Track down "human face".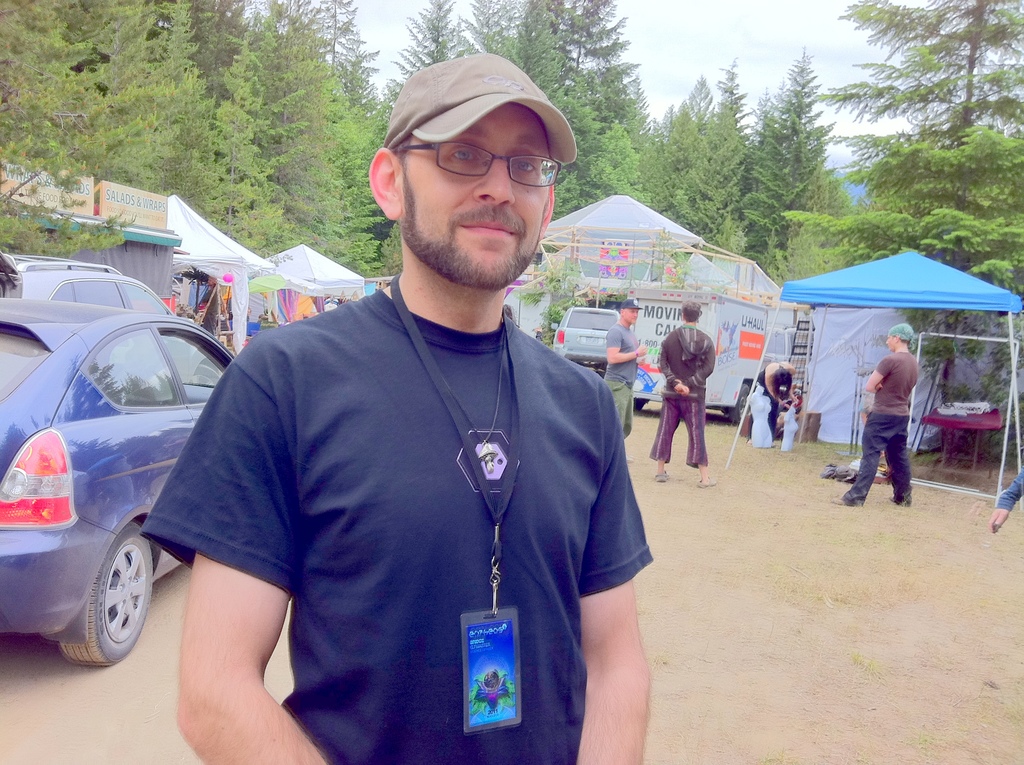
Tracked to bbox(624, 309, 639, 328).
